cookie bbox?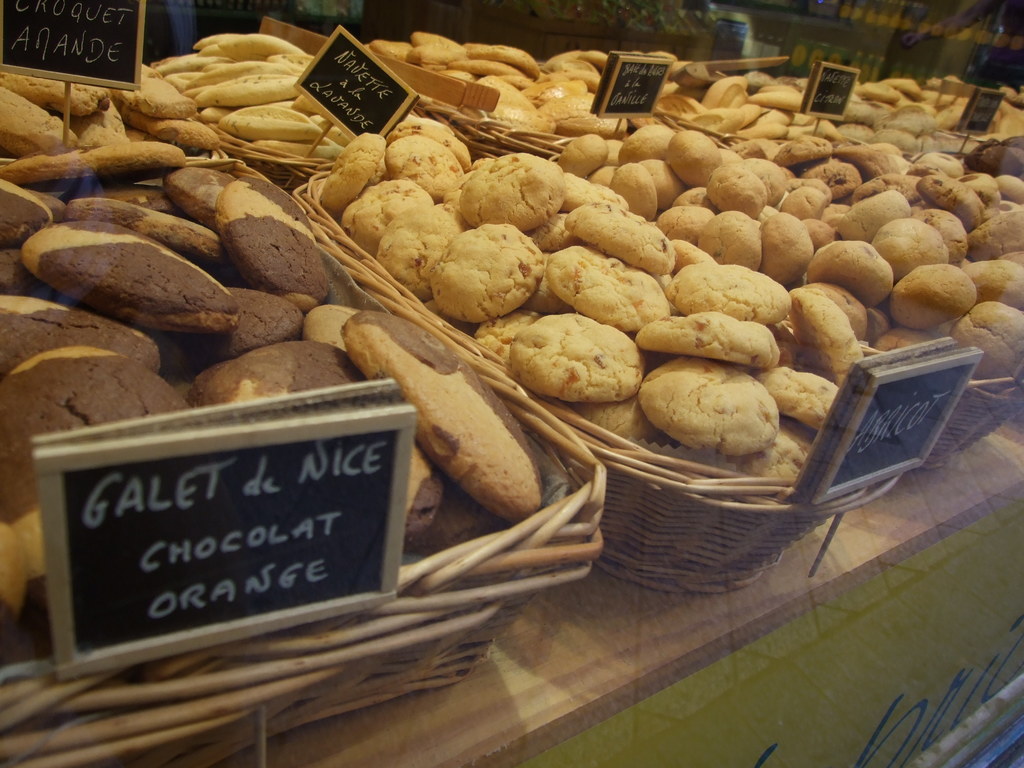
[left=525, top=250, right=575, bottom=319]
